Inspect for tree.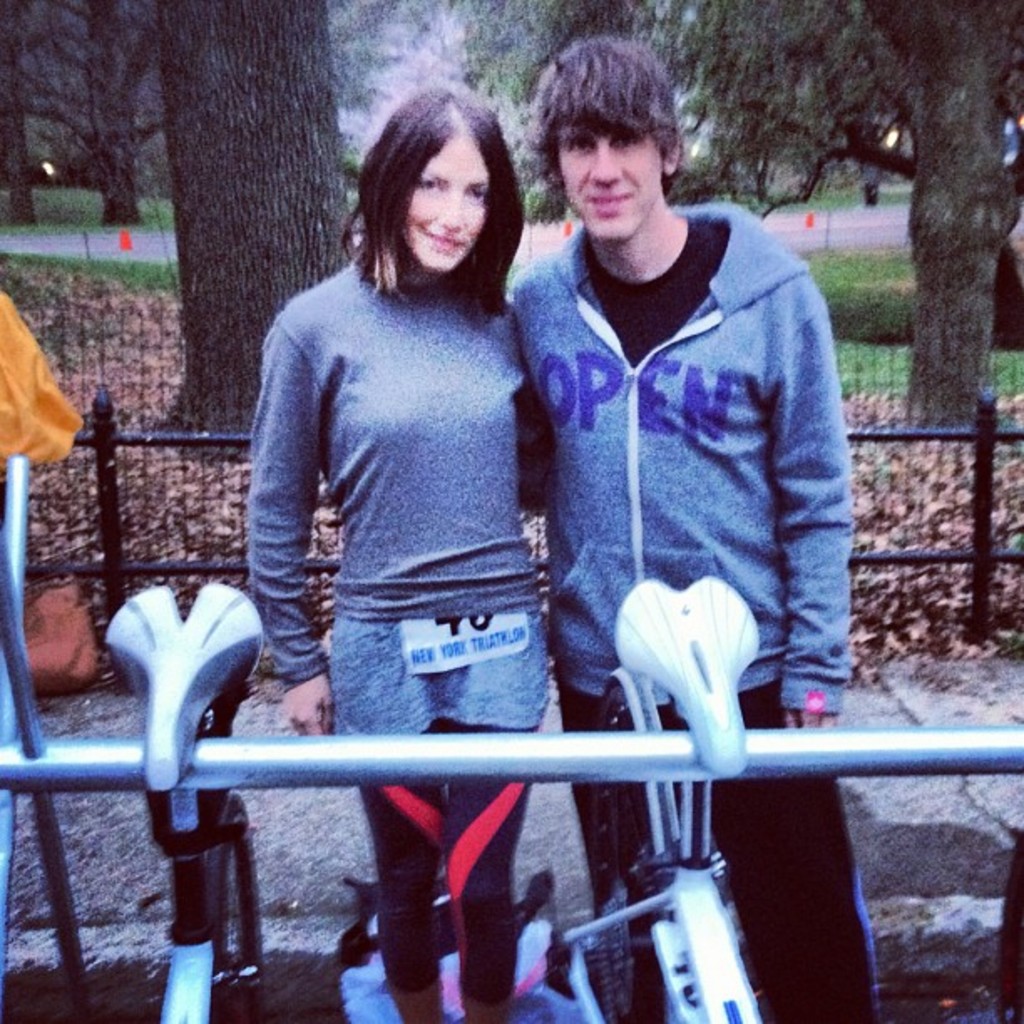
Inspection: detection(0, 0, 1004, 418).
